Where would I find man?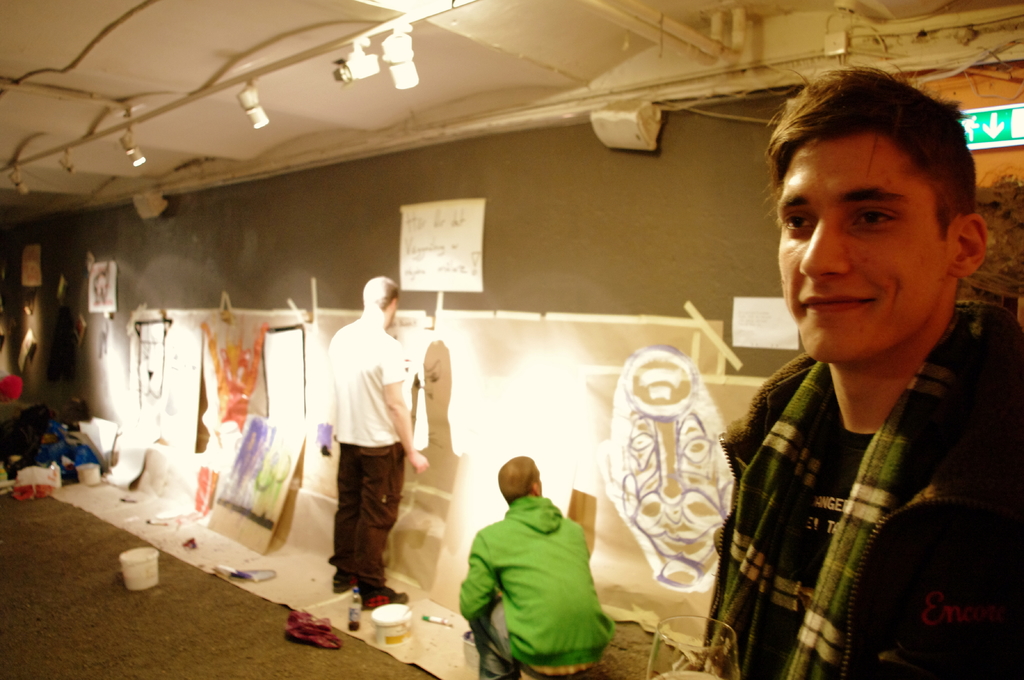
At 458/455/614/679.
